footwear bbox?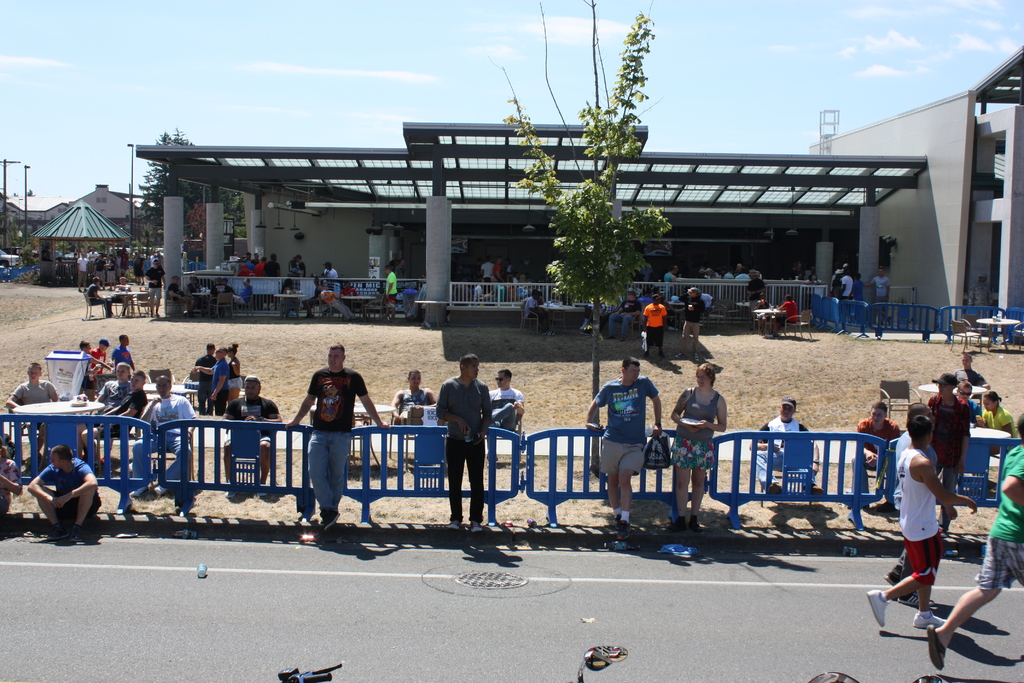
[left=470, top=520, right=481, bottom=531]
